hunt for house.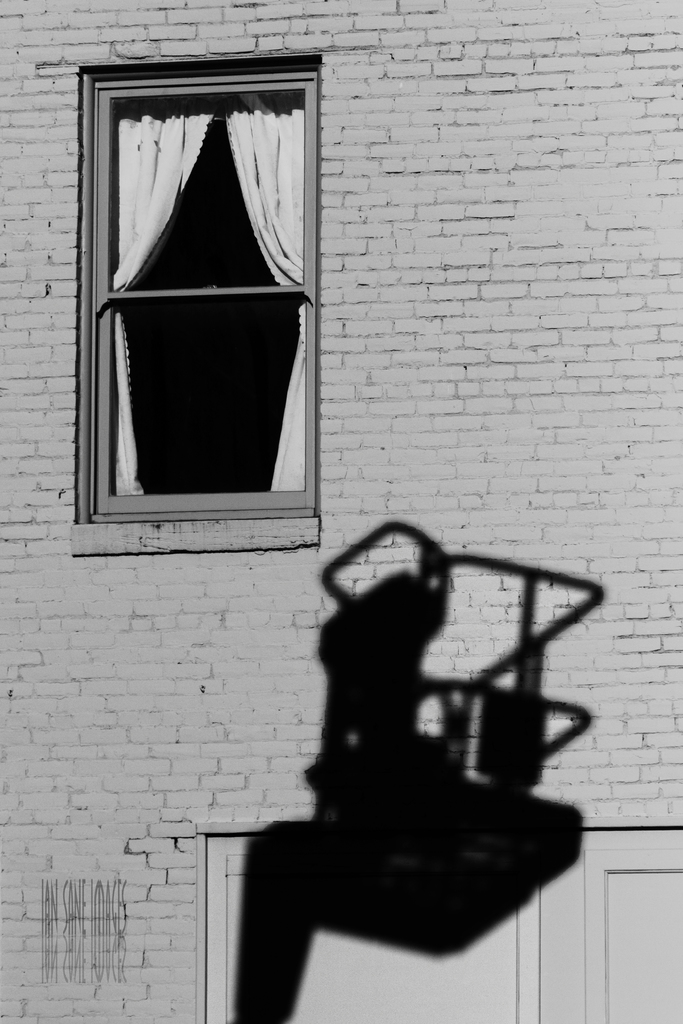
Hunted down at l=0, t=0, r=682, b=1023.
